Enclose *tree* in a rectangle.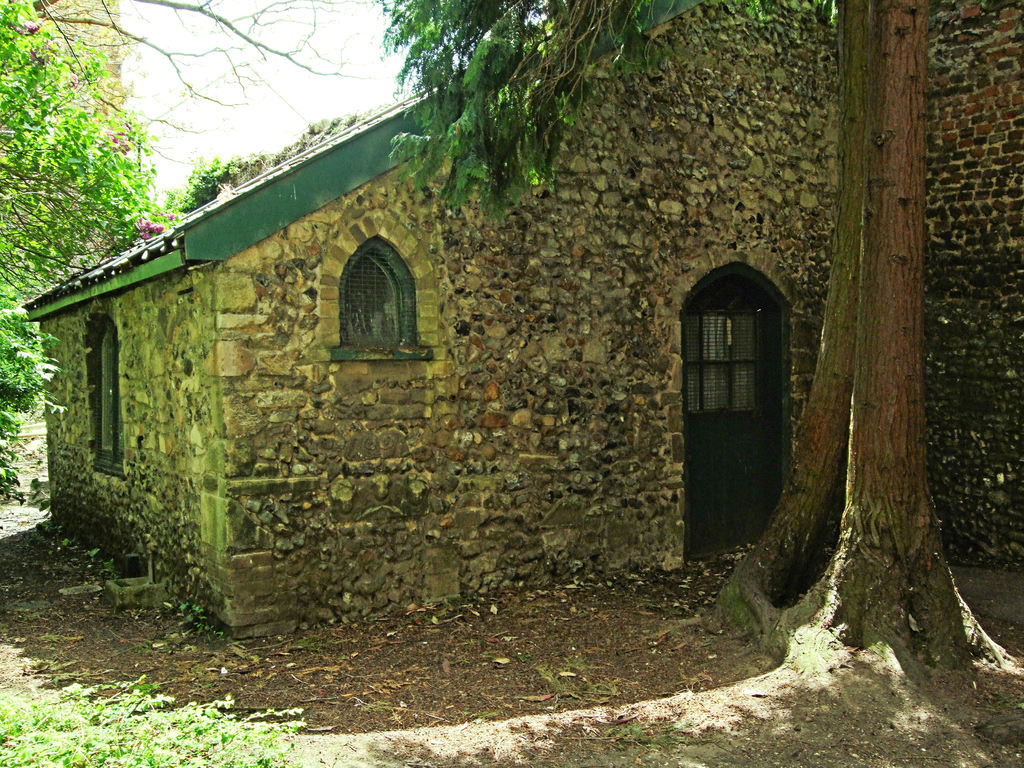
pyautogui.locateOnScreen(379, 0, 1021, 696).
